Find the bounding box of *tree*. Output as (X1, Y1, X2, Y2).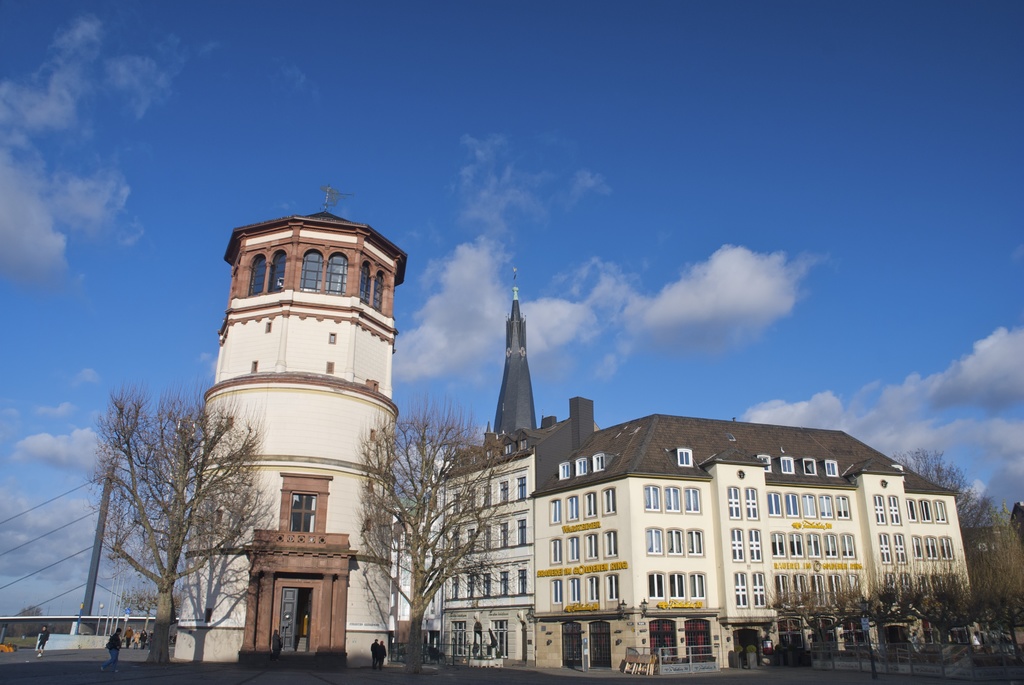
(892, 449, 1010, 570).
